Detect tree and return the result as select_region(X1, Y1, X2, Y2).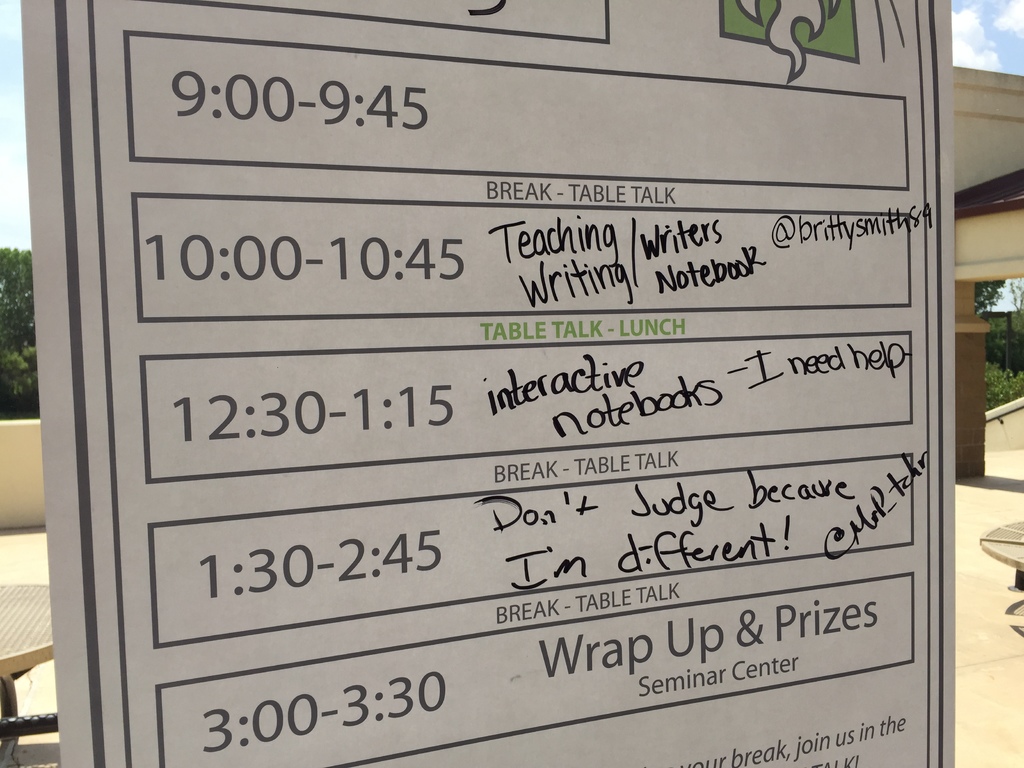
select_region(0, 237, 49, 399).
